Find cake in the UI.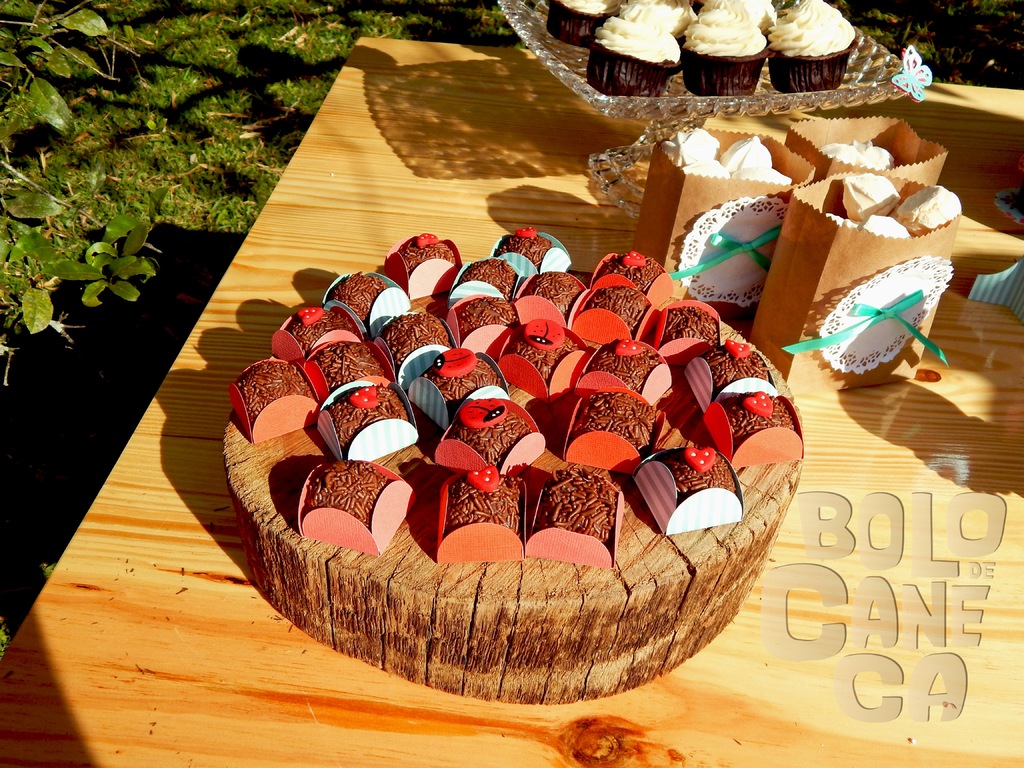
UI element at x1=764 y1=0 x2=849 y2=87.
